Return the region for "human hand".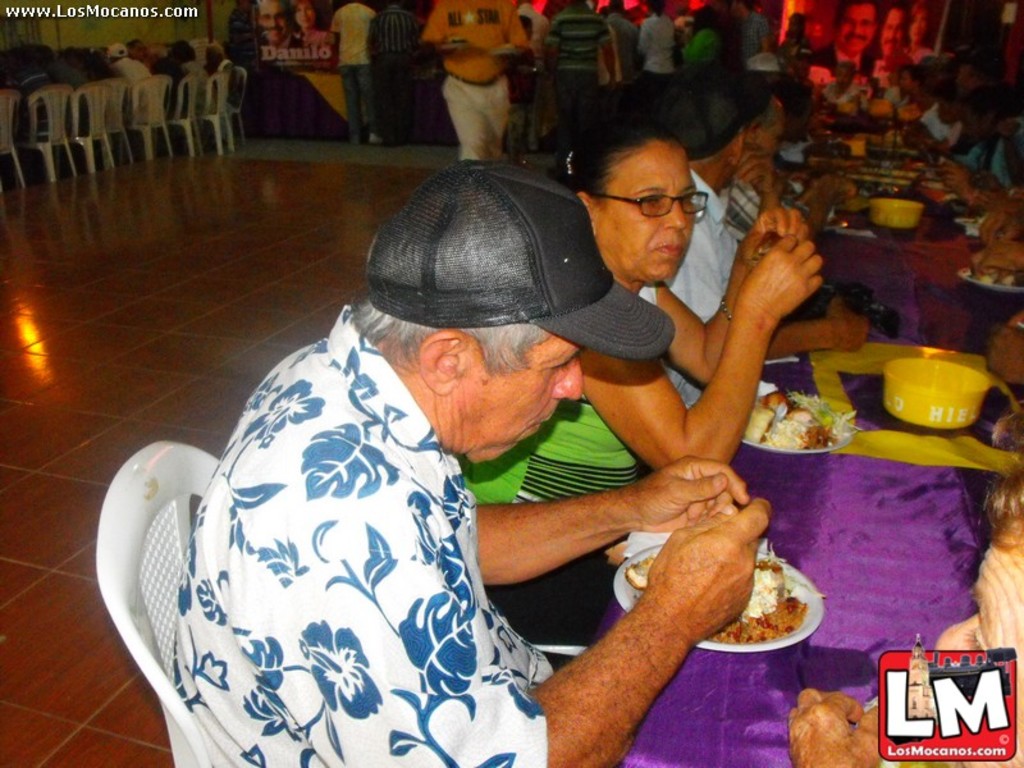
box(982, 324, 1023, 384).
